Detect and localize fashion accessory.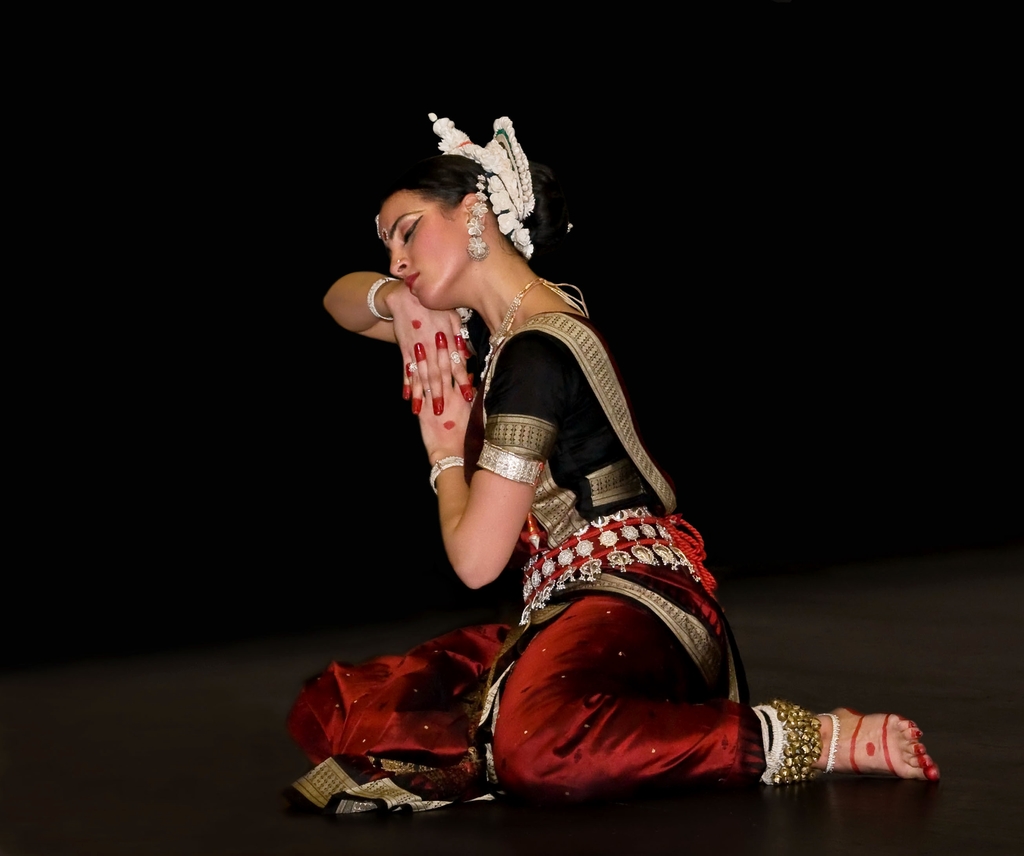
Localized at [x1=407, y1=360, x2=418, y2=372].
